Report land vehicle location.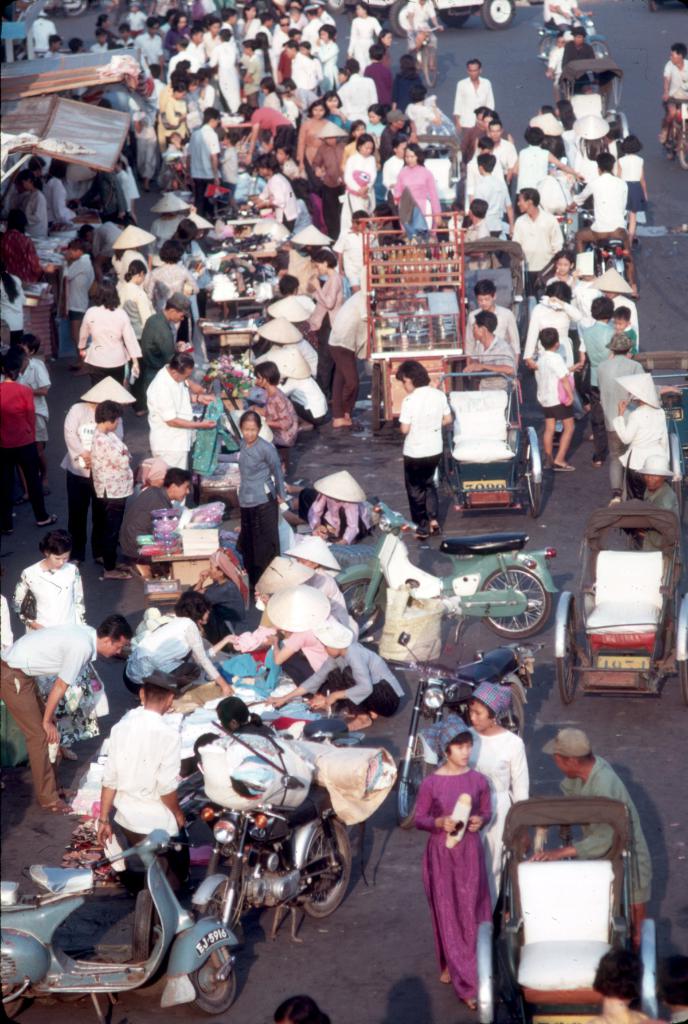
Report: Rect(328, 492, 560, 644).
